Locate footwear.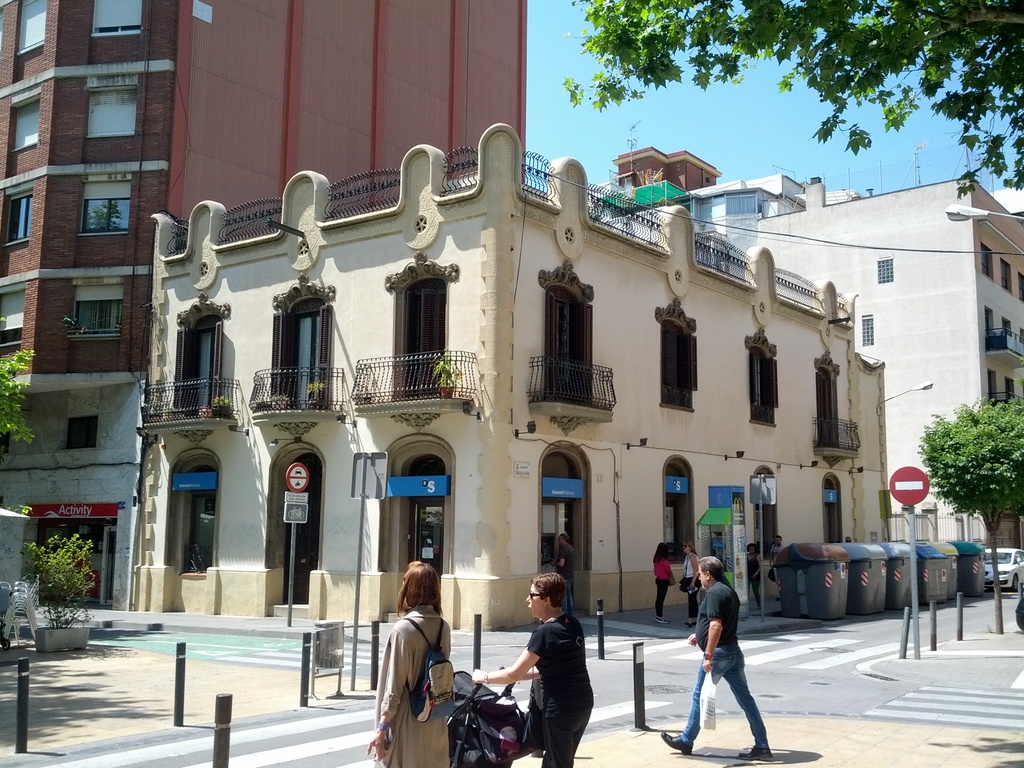
Bounding box: [left=684, top=621, right=692, bottom=630].
